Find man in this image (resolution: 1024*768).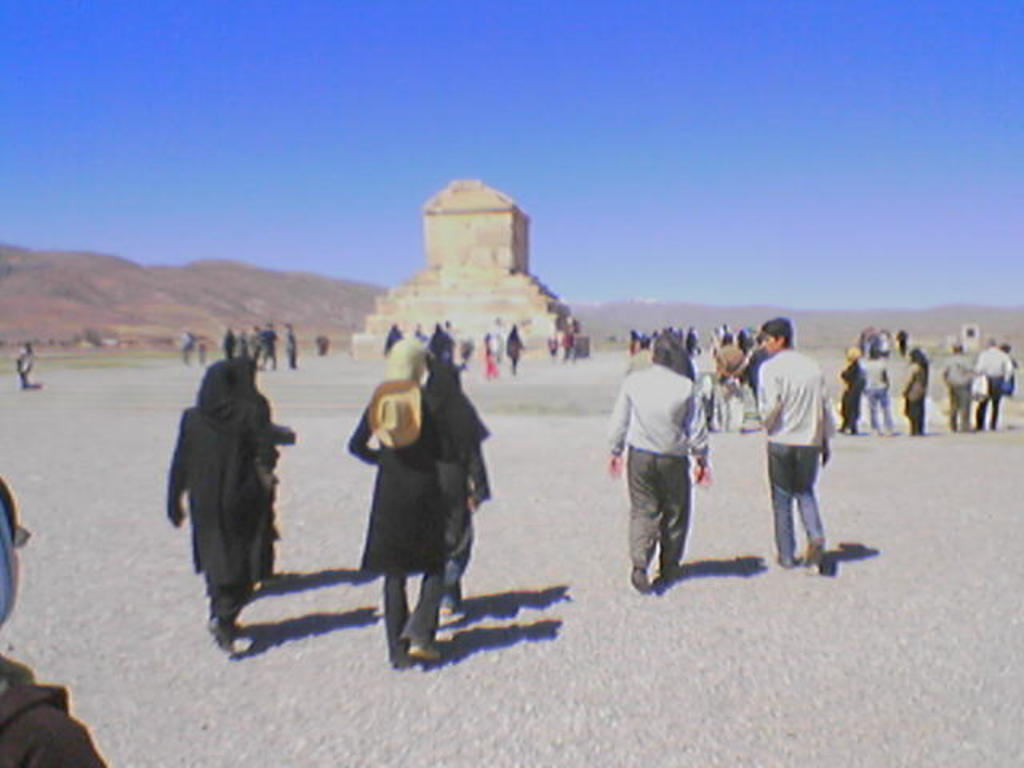
x1=758, y1=310, x2=842, y2=555.
